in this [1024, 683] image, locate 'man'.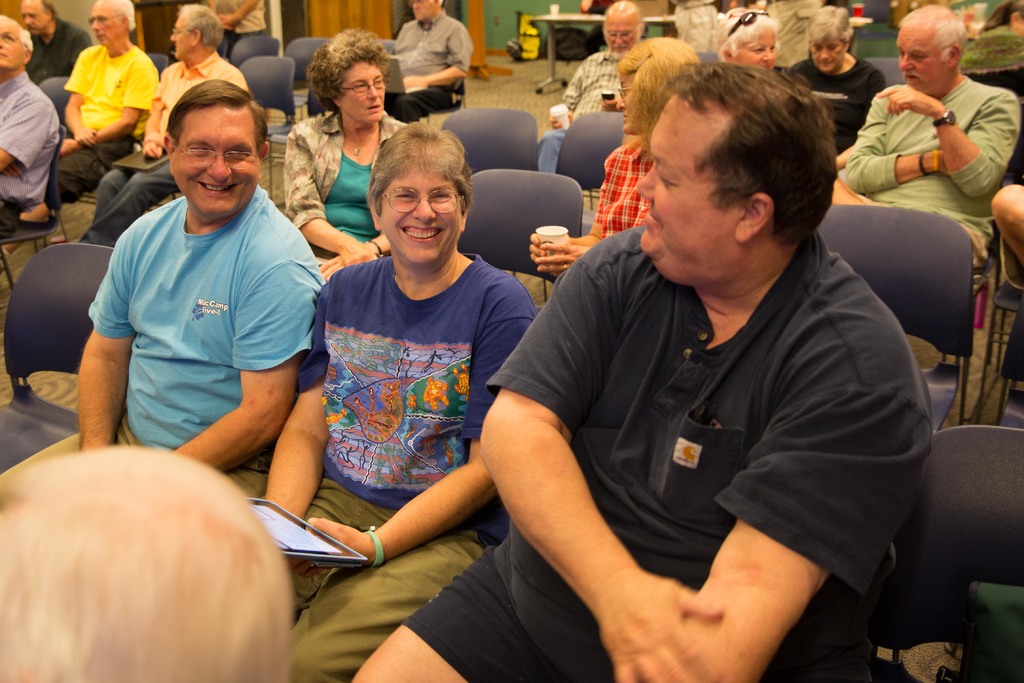
Bounding box: (540,0,645,178).
